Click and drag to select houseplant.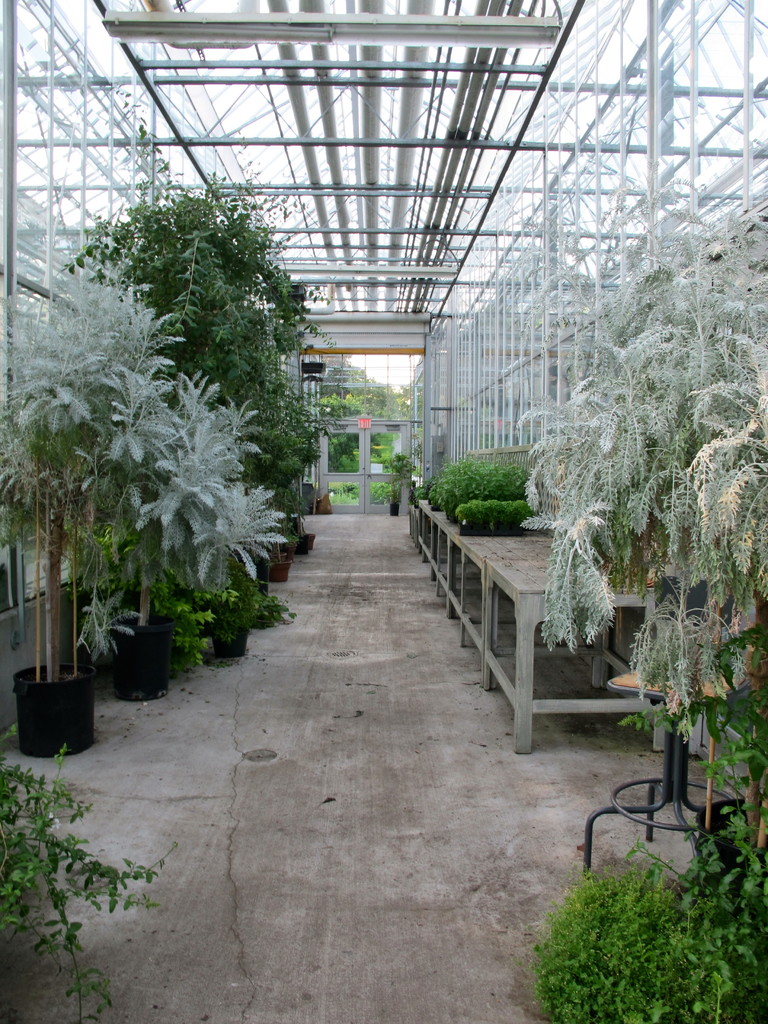
Selection: select_region(429, 451, 492, 518).
